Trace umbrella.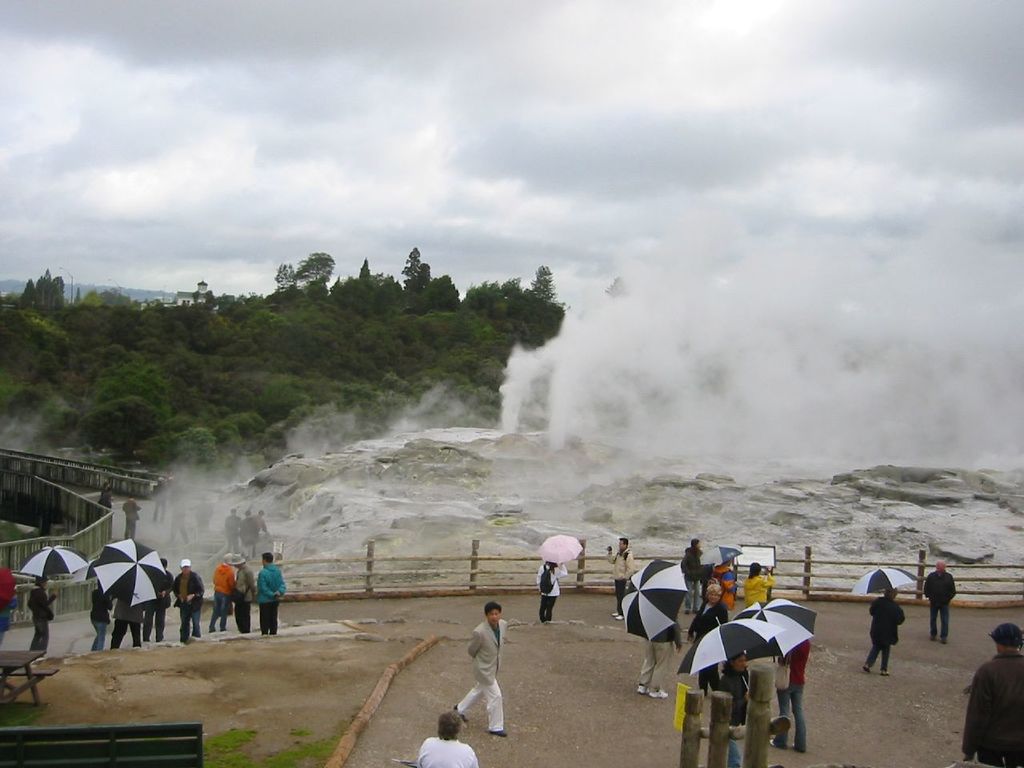
Traced to BBox(90, 538, 172, 610).
